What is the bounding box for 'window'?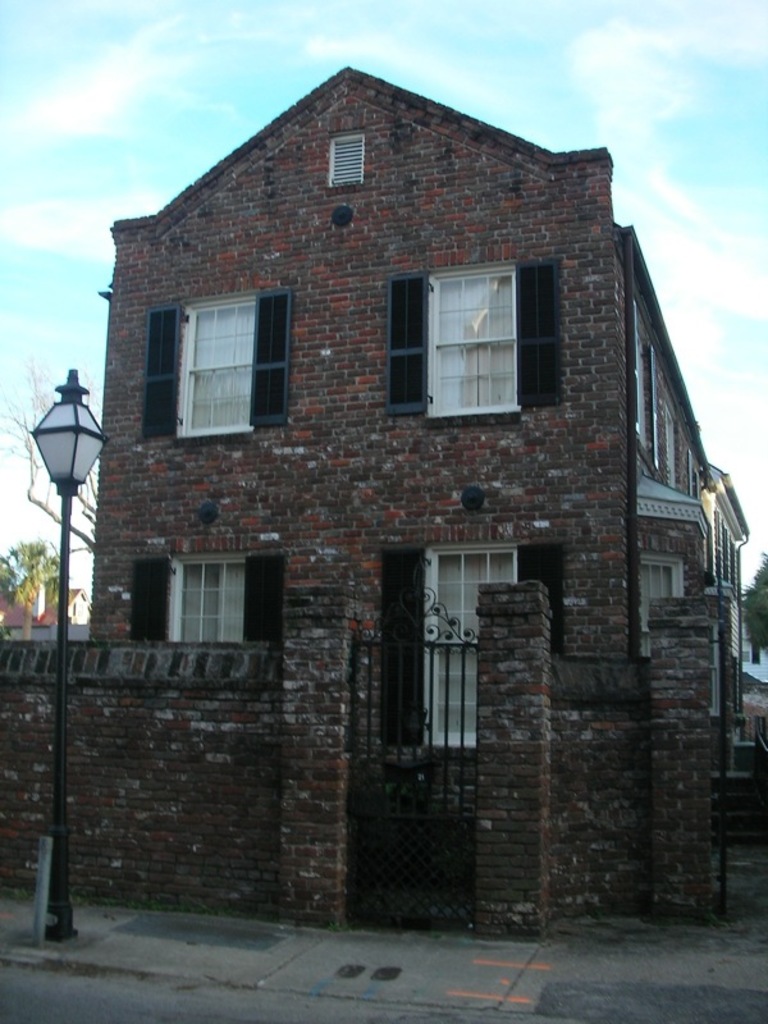
136:548:284:637.
